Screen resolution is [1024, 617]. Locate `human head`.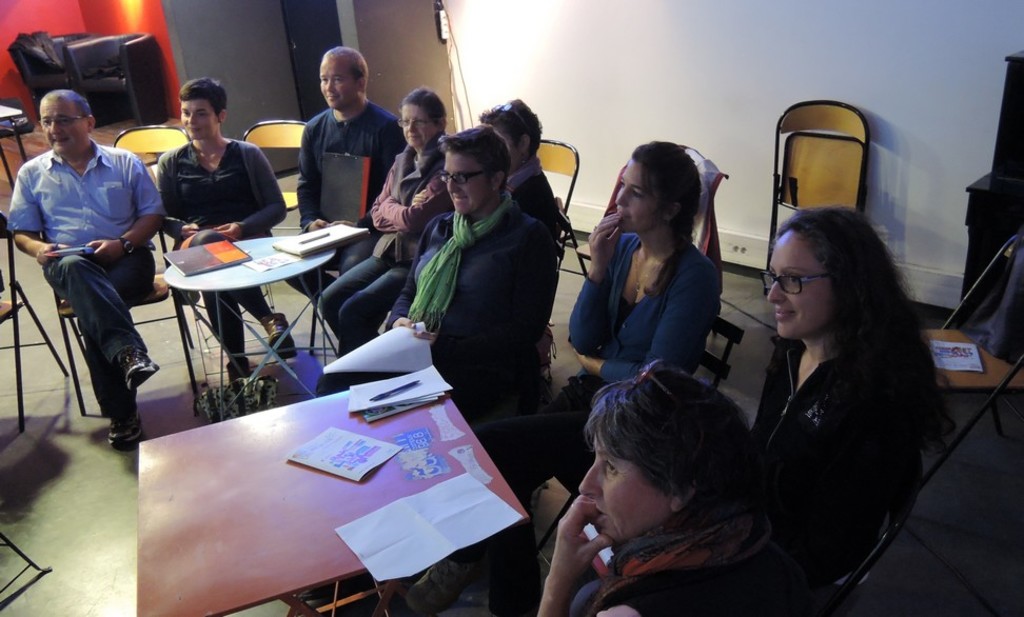
[x1=321, y1=47, x2=367, y2=114].
